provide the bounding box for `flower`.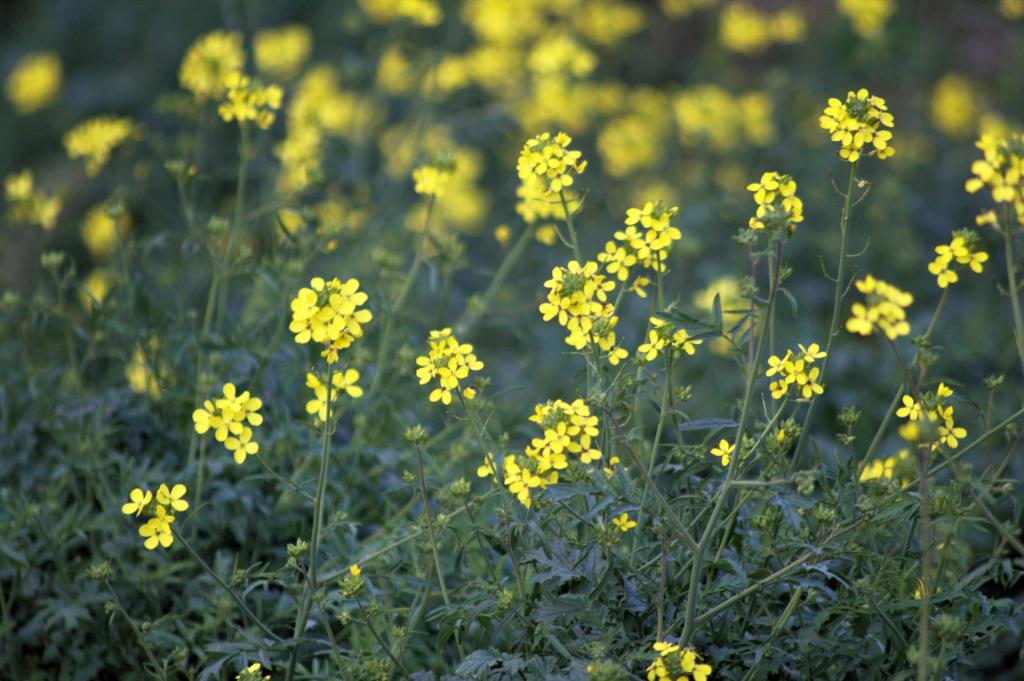
(100, 201, 150, 258).
